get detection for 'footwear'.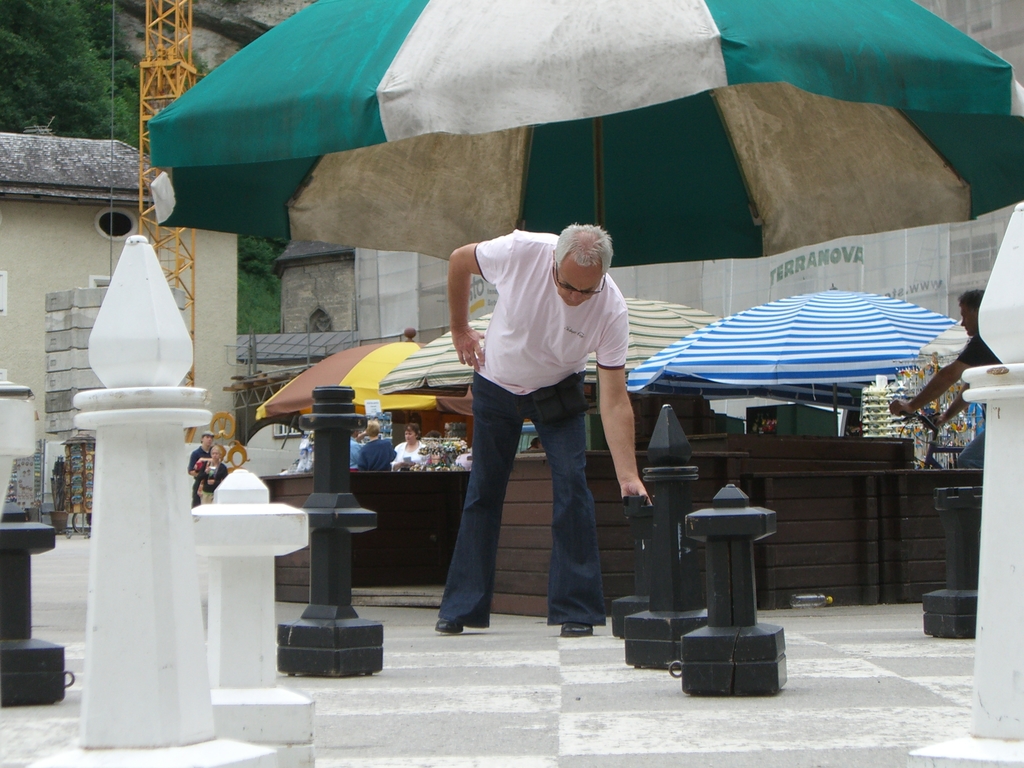
Detection: [430, 616, 460, 635].
